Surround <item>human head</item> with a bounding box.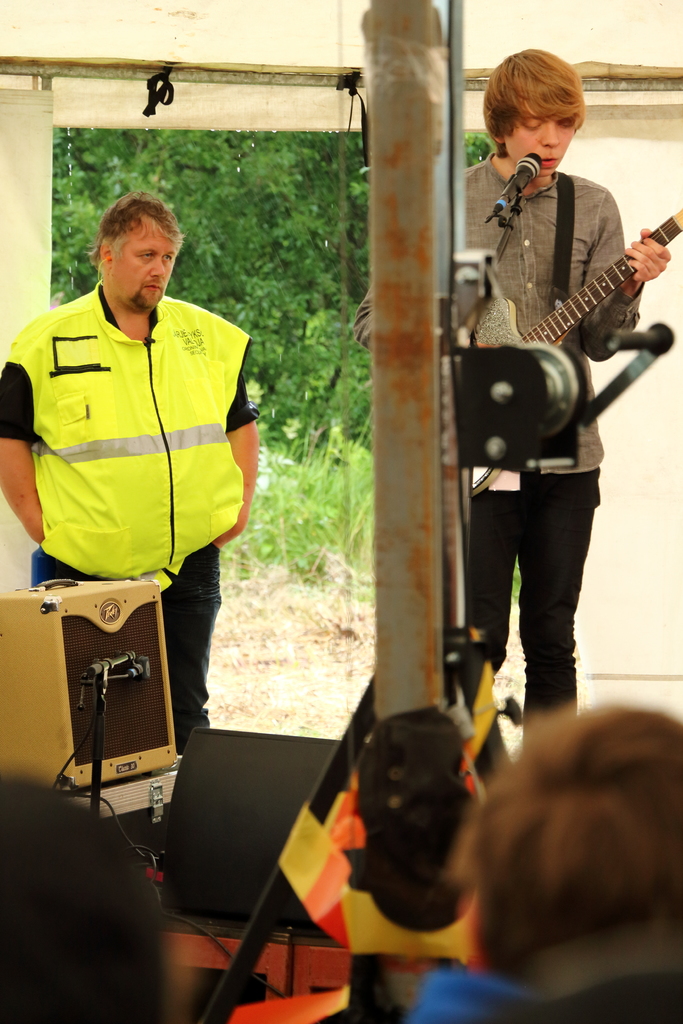
x1=485 y1=44 x2=604 y2=185.
